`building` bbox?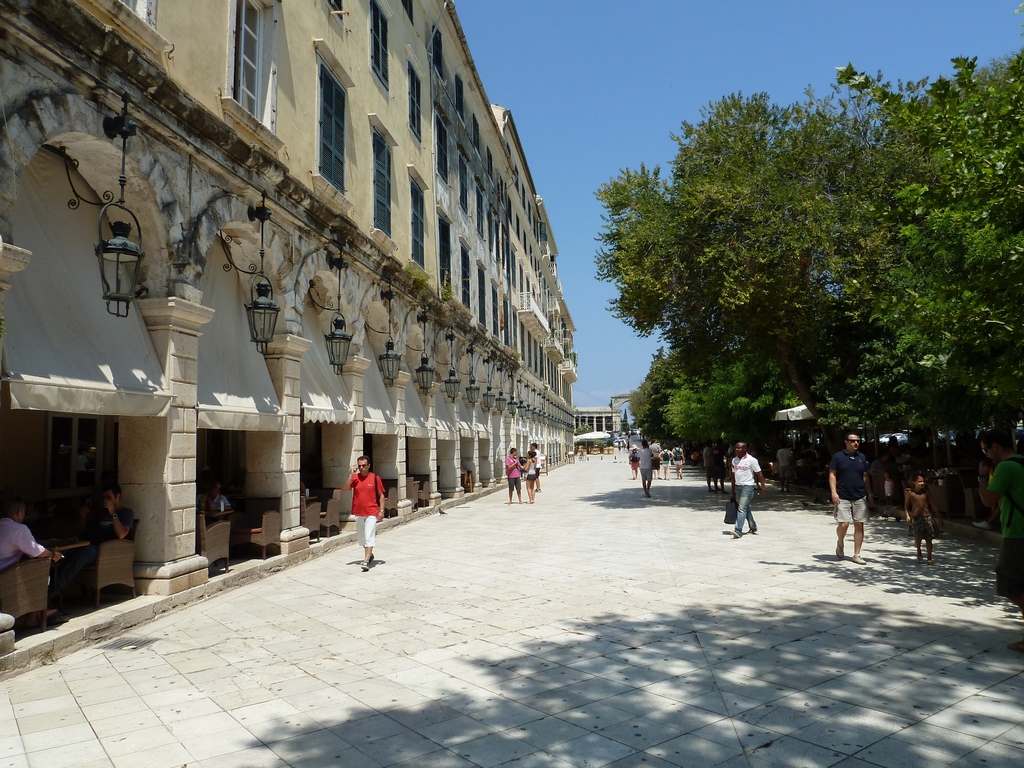
bbox=(0, 0, 578, 682)
